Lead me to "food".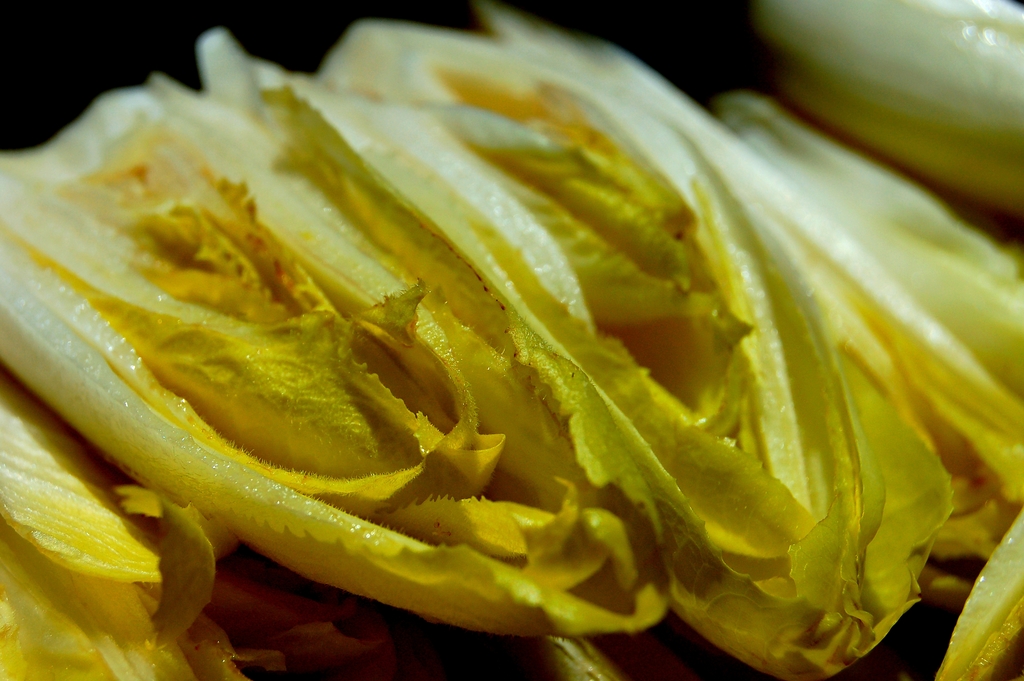
Lead to l=4, t=4, r=1020, b=670.
